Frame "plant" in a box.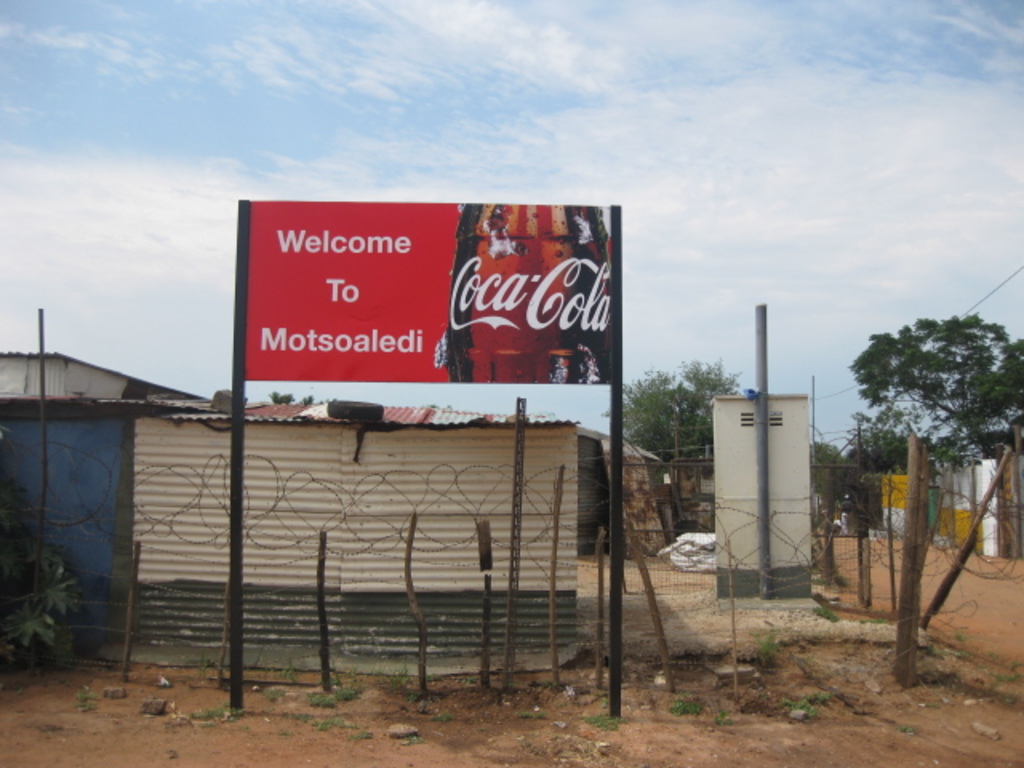
x1=315, y1=683, x2=344, y2=707.
